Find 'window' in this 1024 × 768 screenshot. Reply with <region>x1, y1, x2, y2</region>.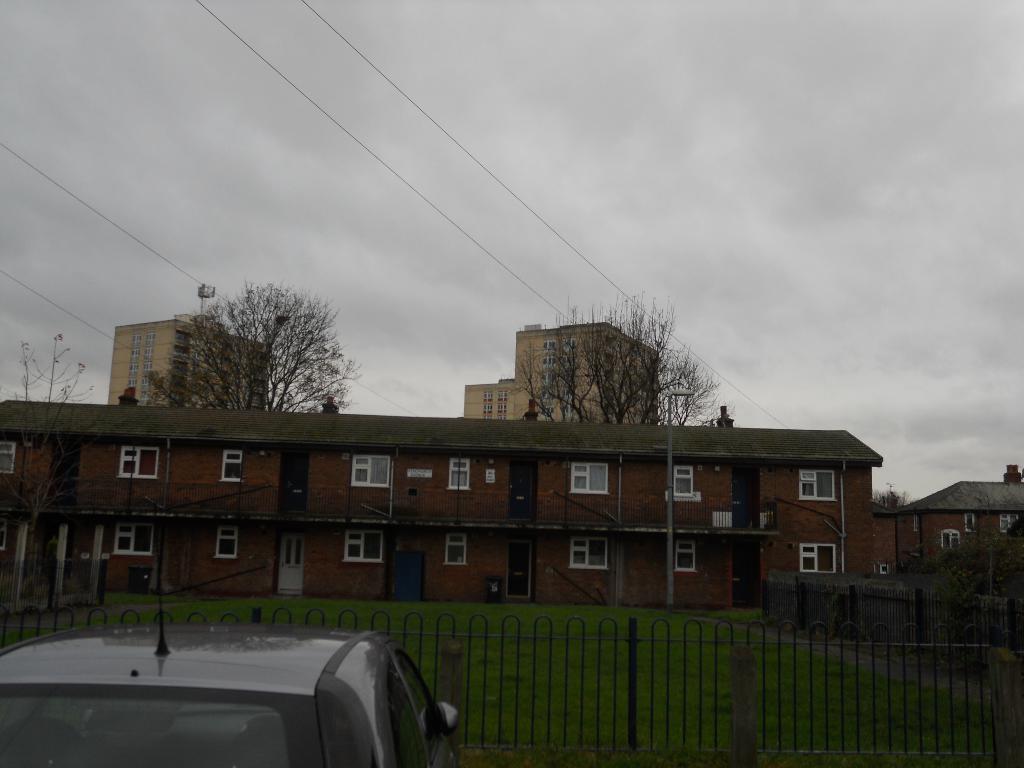
<region>224, 451, 247, 487</region>.
